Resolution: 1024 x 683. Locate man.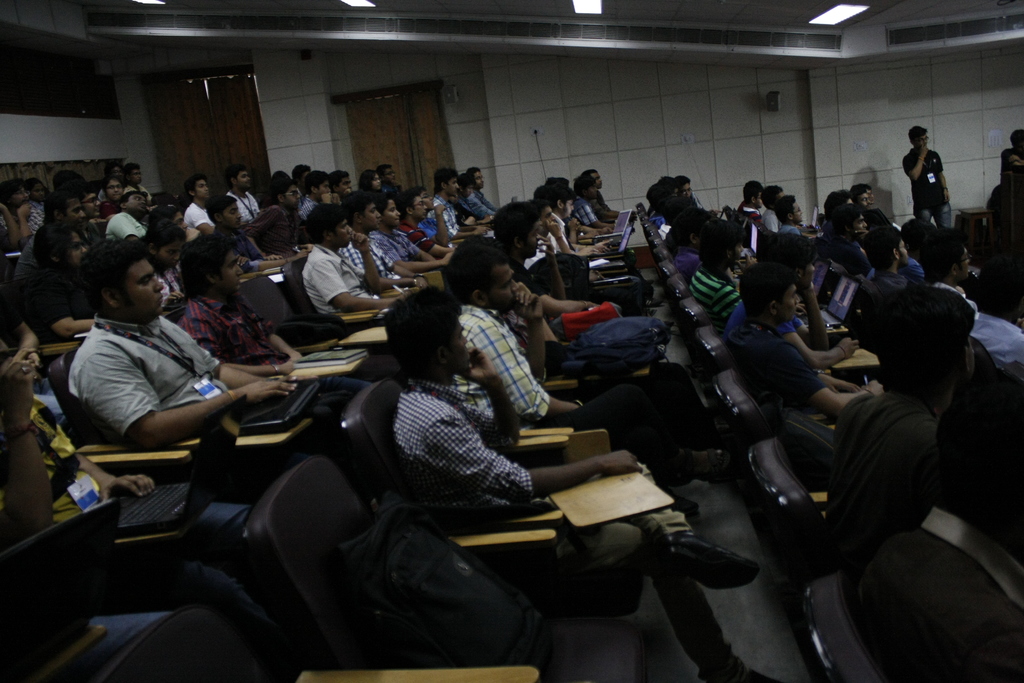
(267,183,300,234).
